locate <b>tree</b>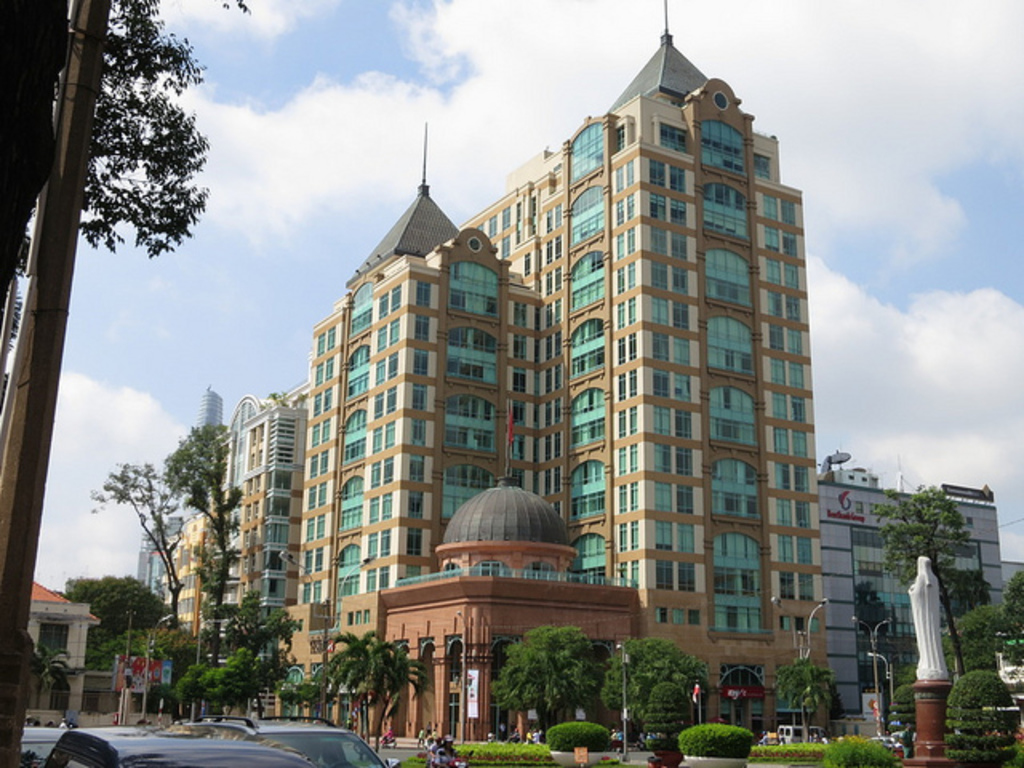
<region>773, 661, 842, 744</region>
